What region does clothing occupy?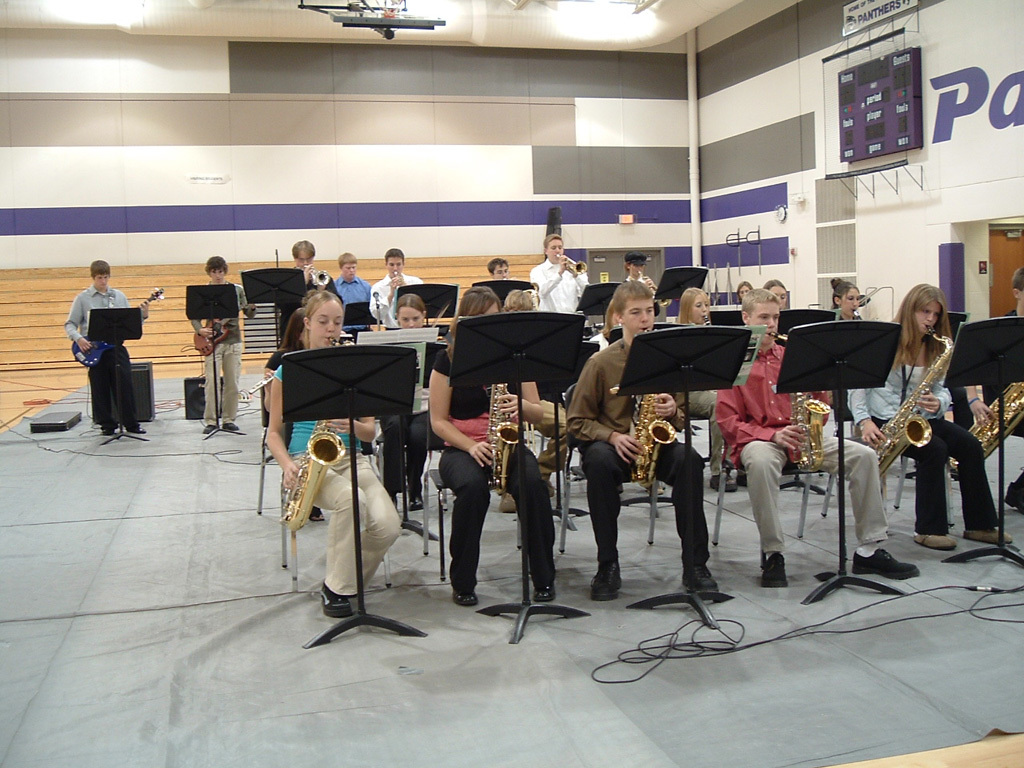
<region>194, 279, 259, 426</region>.
